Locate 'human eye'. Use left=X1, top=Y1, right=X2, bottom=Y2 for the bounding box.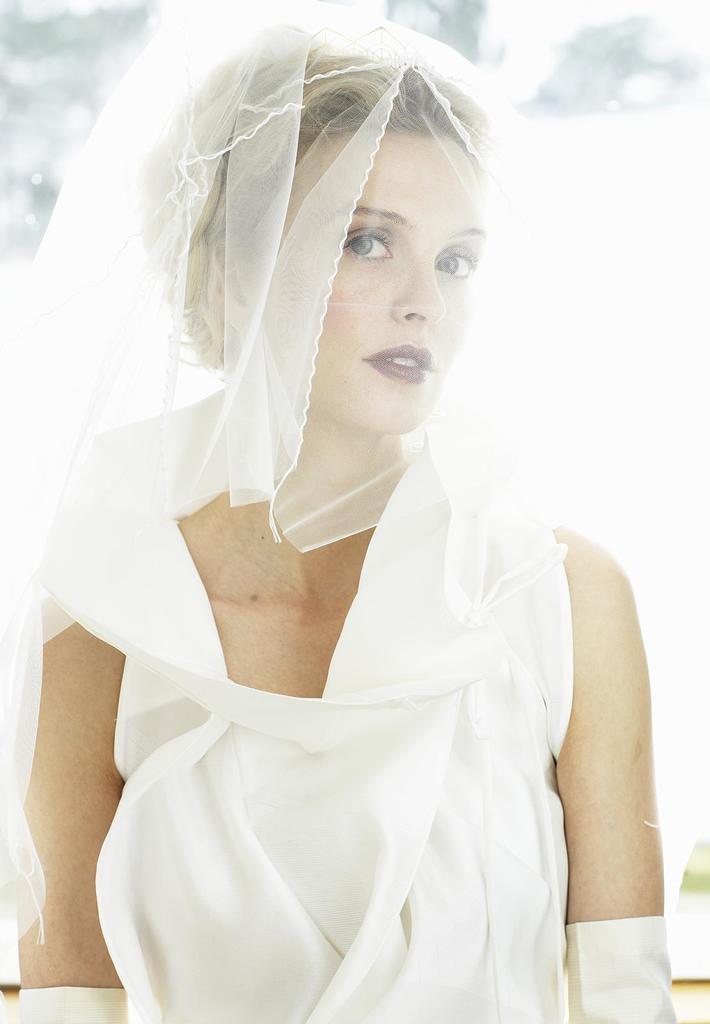
left=432, top=245, right=477, bottom=277.
